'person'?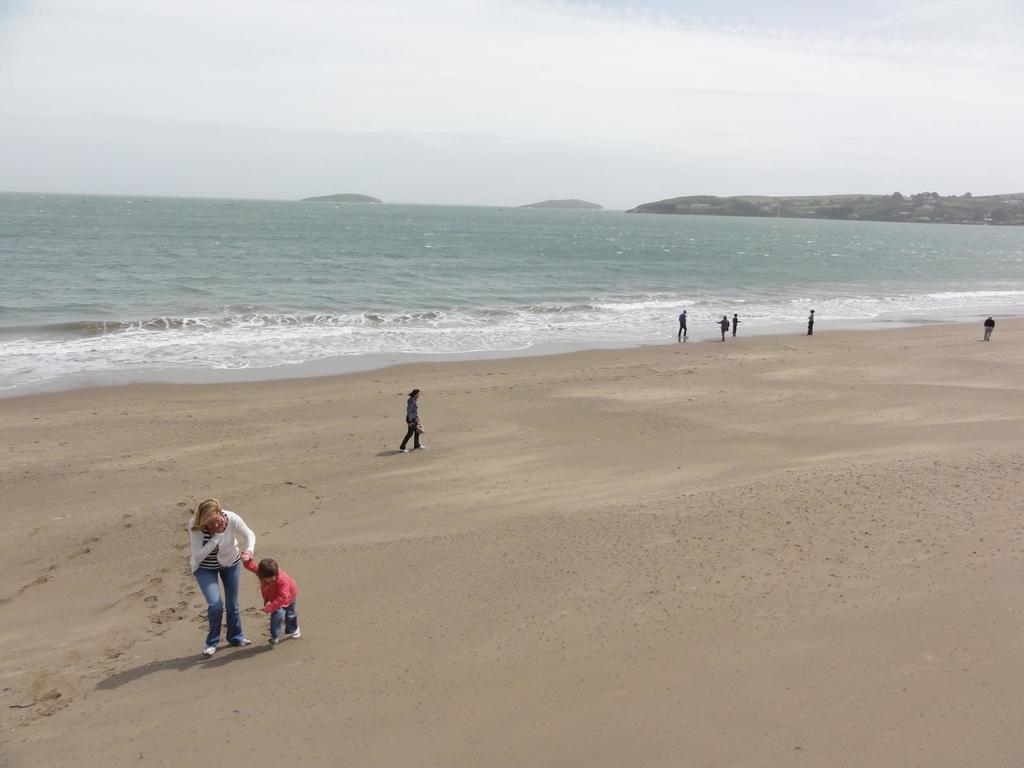
(182, 496, 258, 656)
